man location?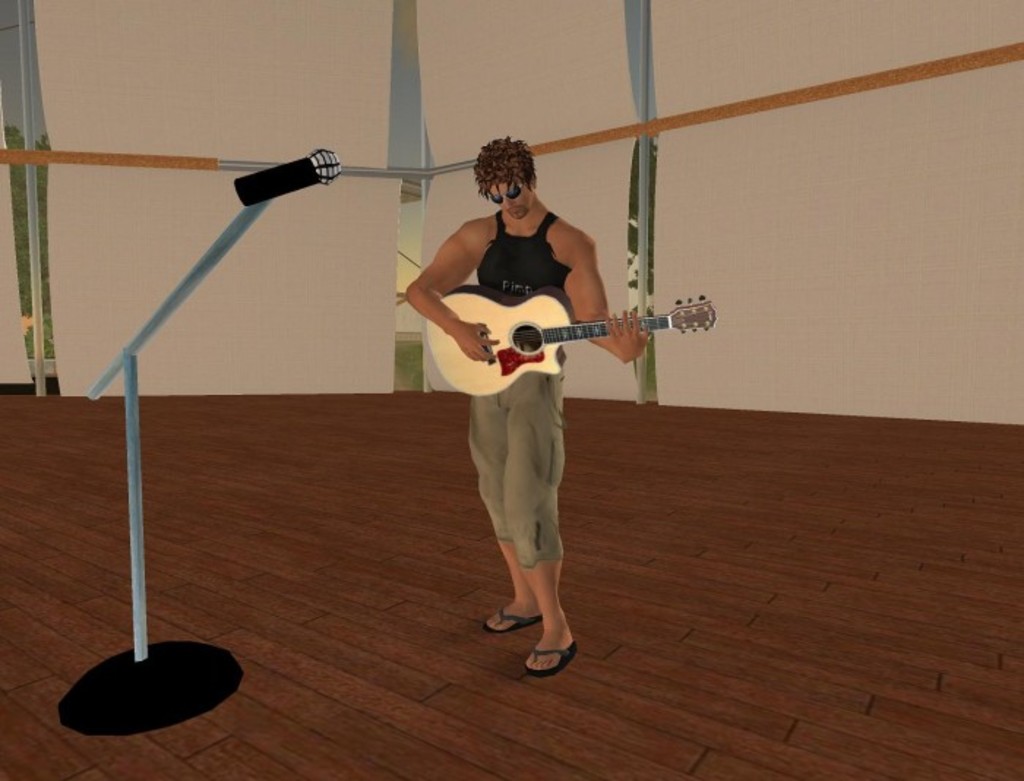
bbox=(404, 124, 648, 632)
